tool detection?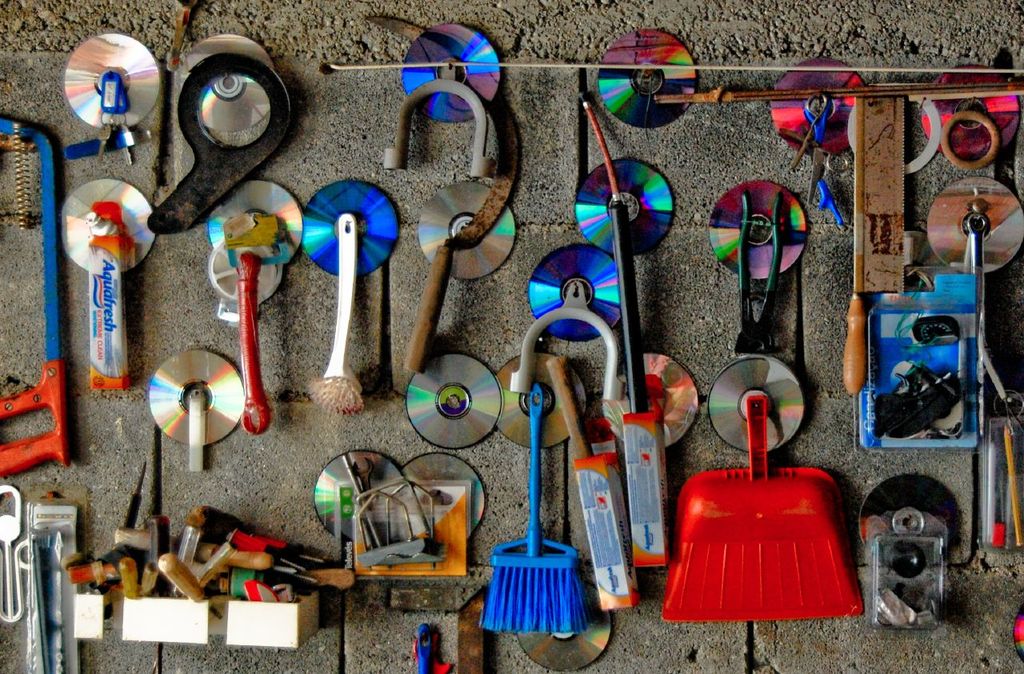
BBox(361, 14, 525, 369)
